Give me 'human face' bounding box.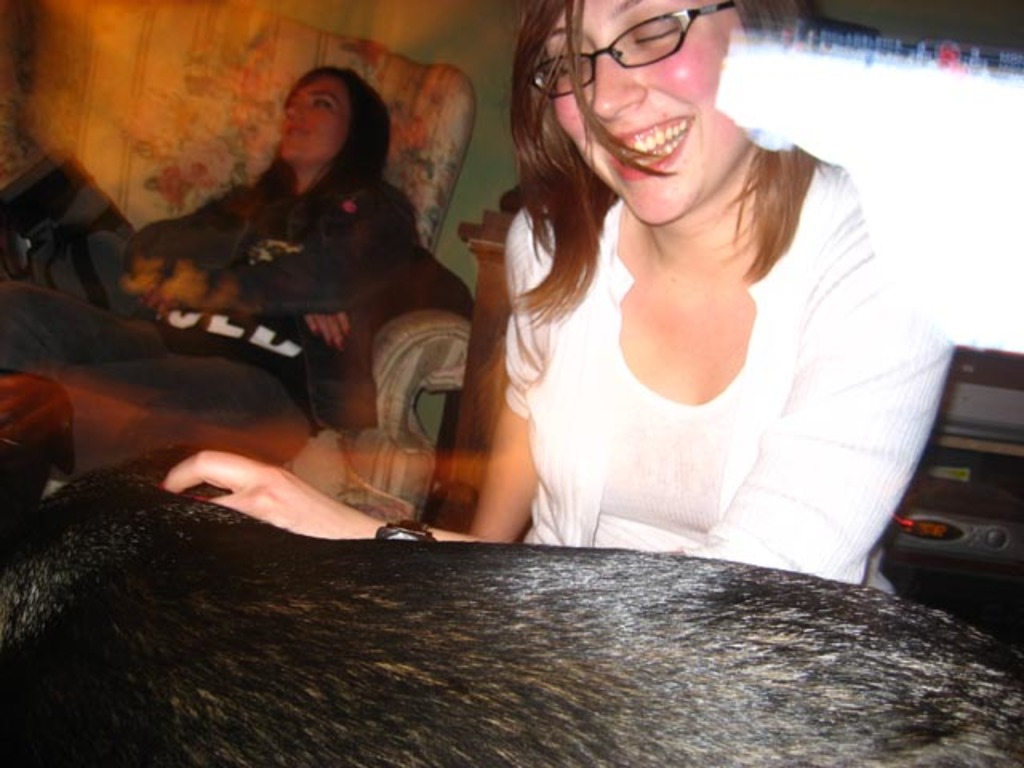
<region>282, 72, 354, 160</region>.
